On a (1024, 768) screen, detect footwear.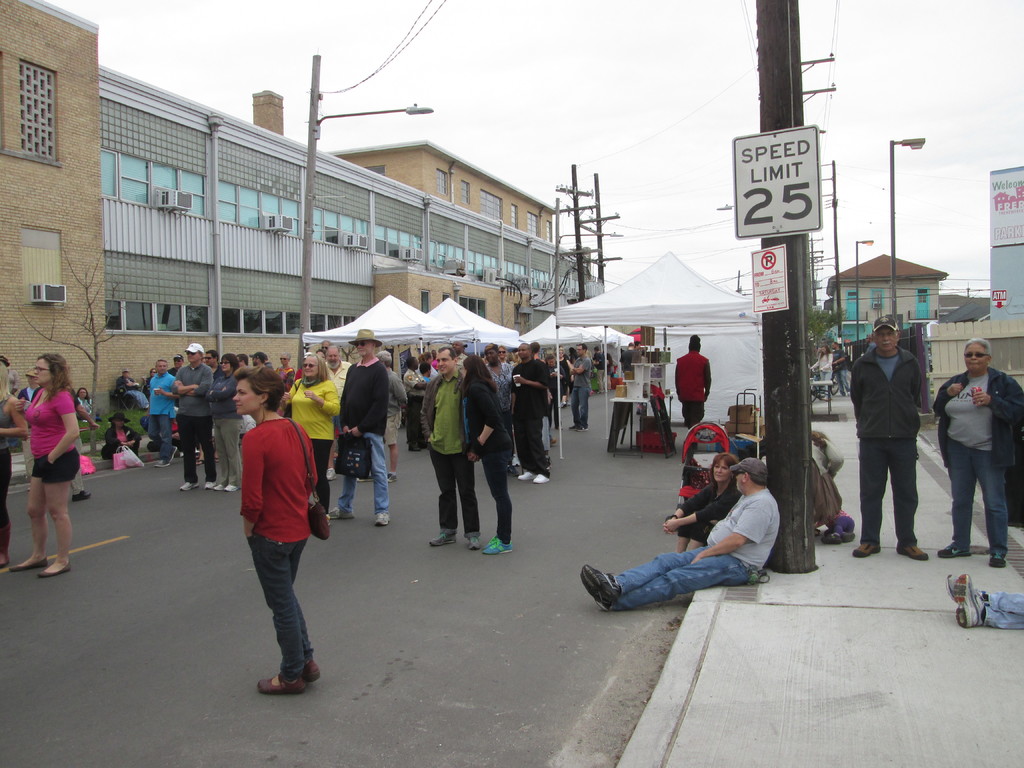
[left=216, top=477, right=232, bottom=491].
